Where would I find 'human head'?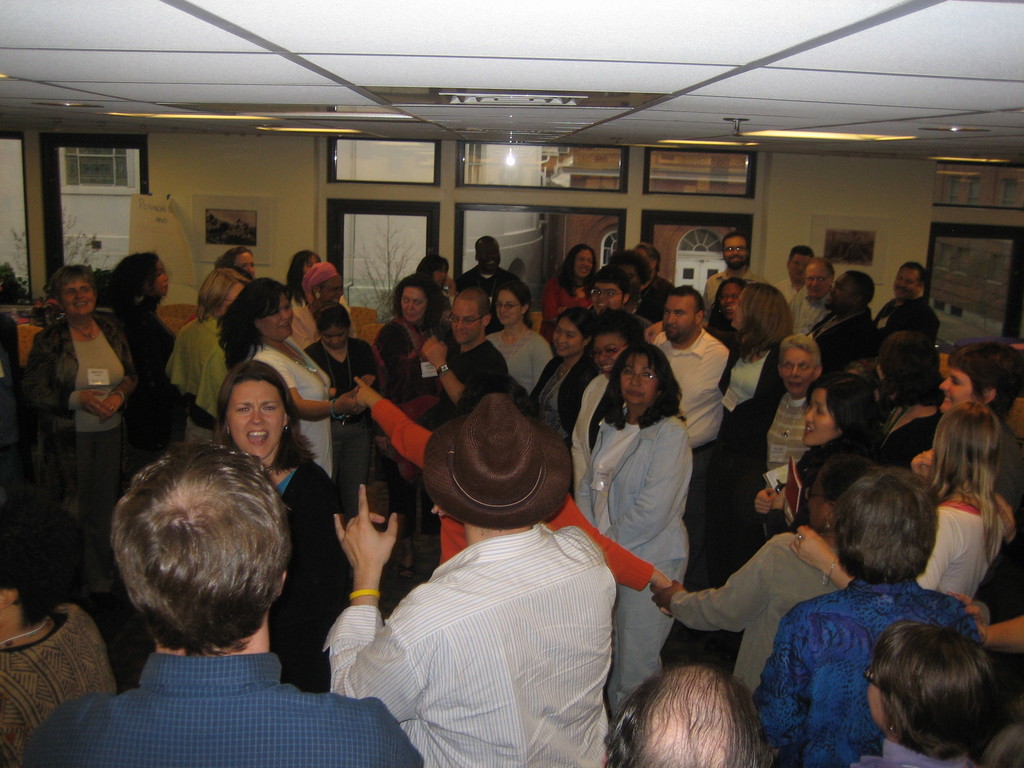
At [806, 456, 878, 529].
